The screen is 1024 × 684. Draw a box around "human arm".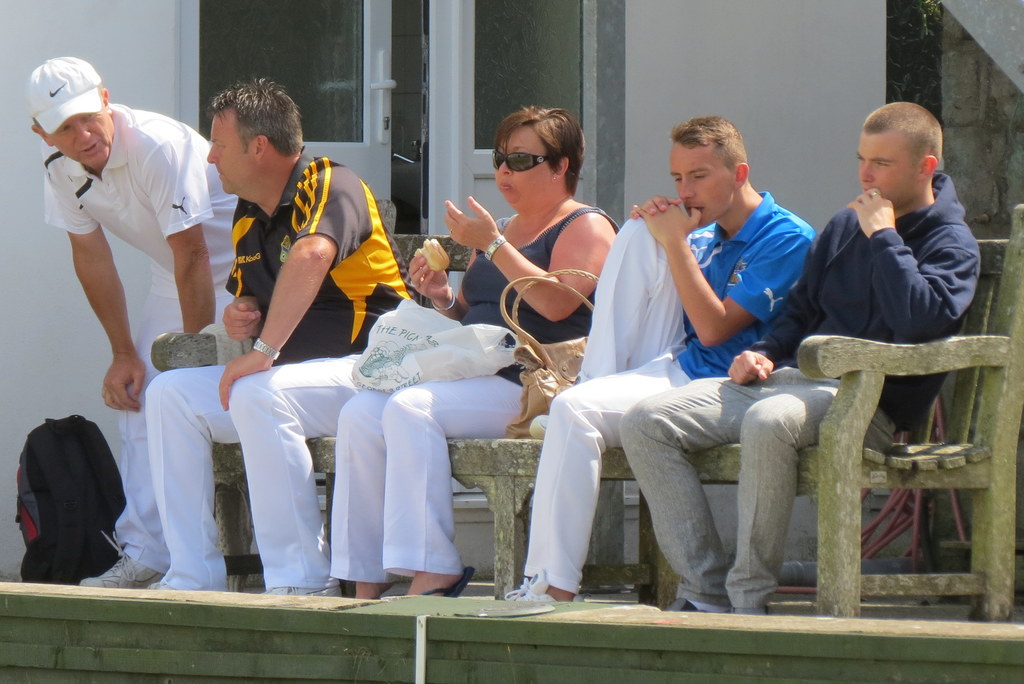
170, 136, 210, 343.
